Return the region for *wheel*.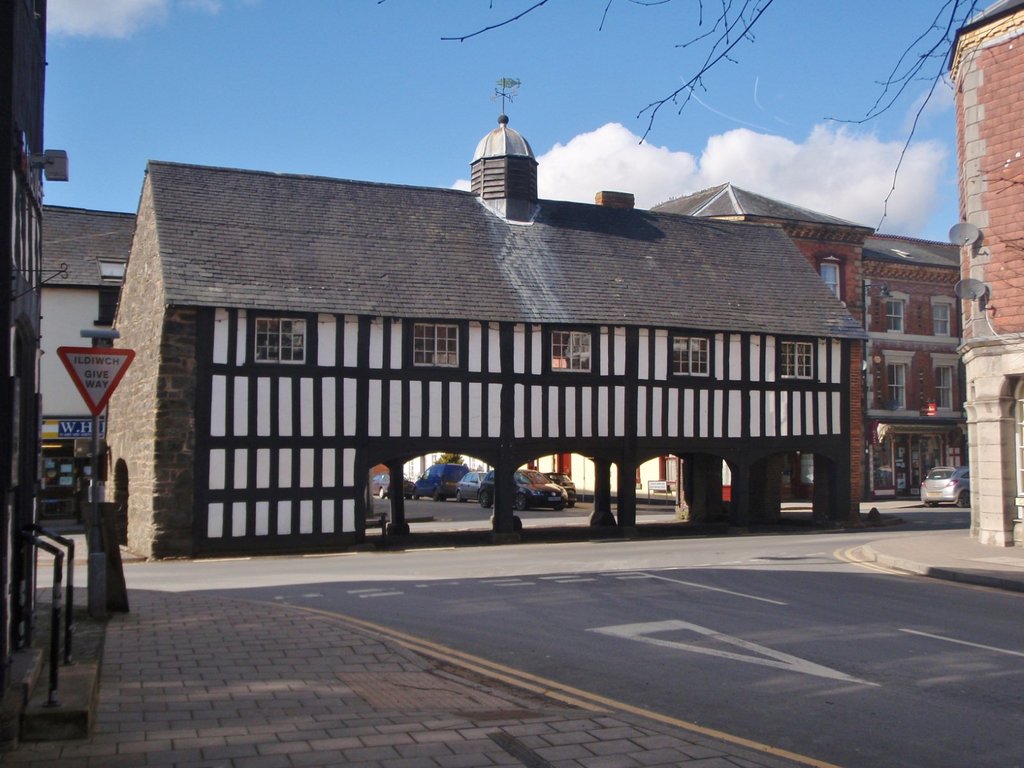
[x1=956, y1=492, x2=973, y2=507].
